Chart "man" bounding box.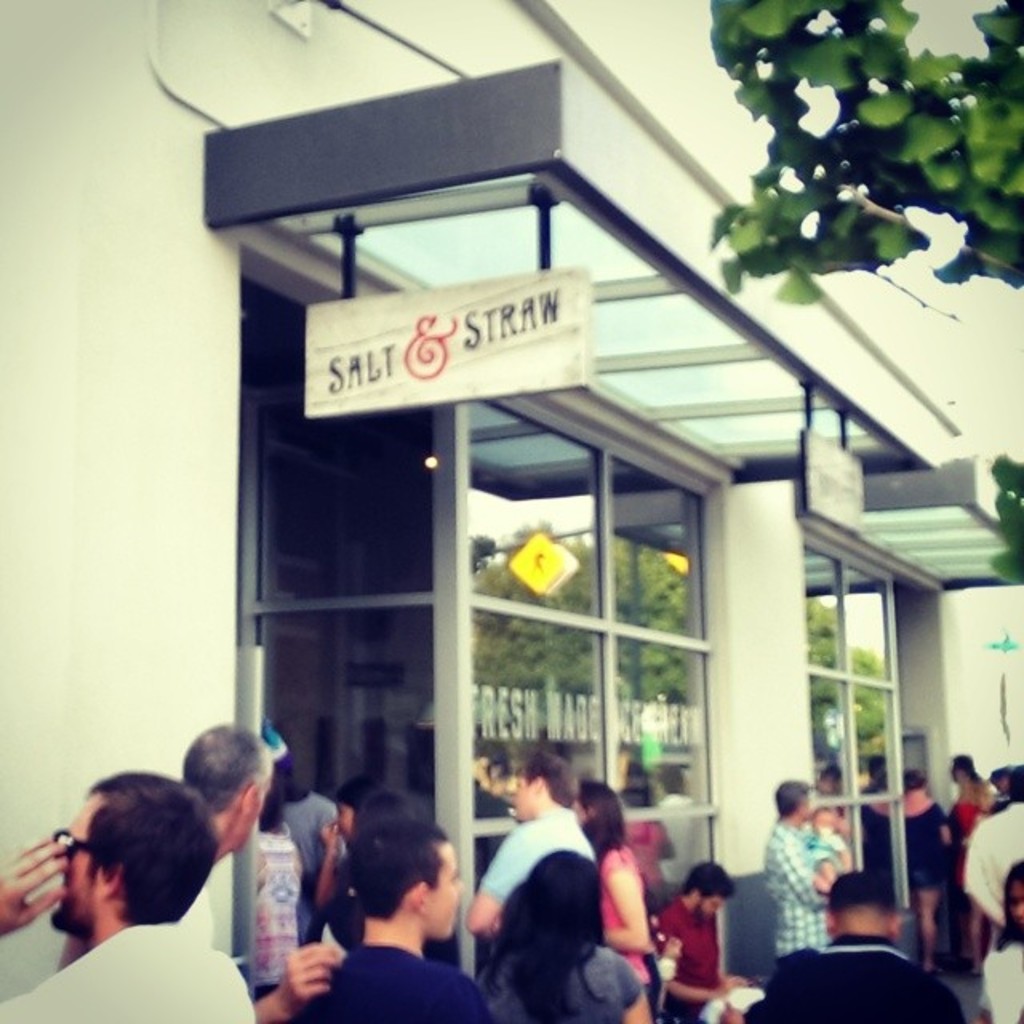
Charted: region(0, 771, 275, 1022).
